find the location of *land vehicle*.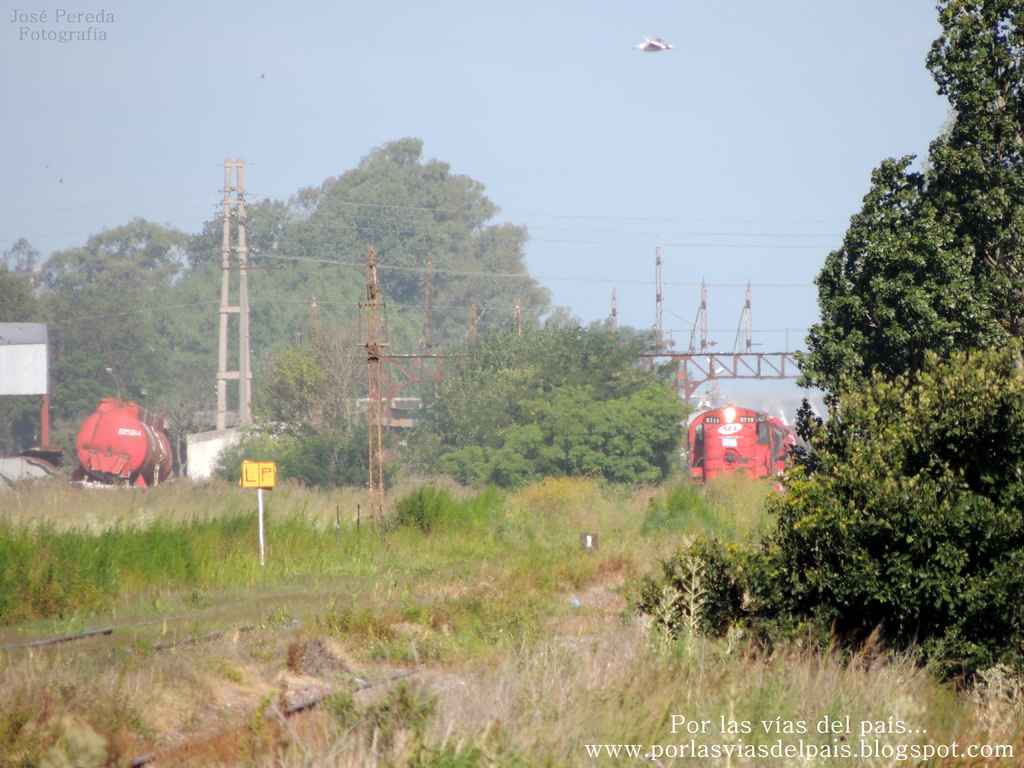
Location: [left=70, top=394, right=181, bottom=495].
